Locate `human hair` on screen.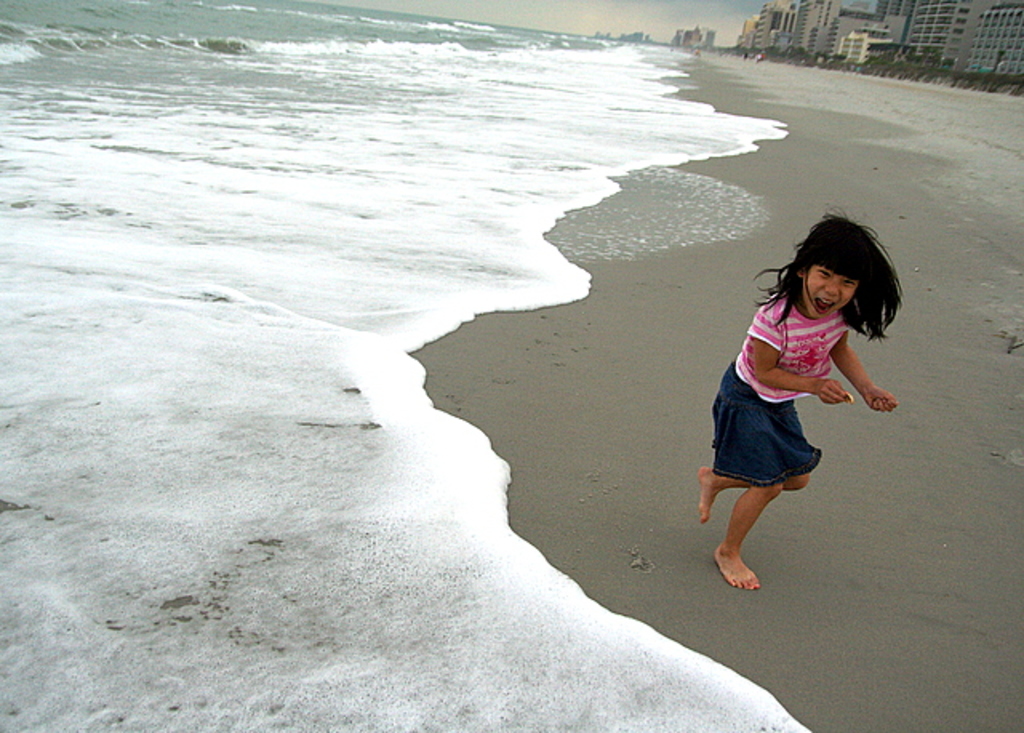
On screen at 755:210:896:352.
